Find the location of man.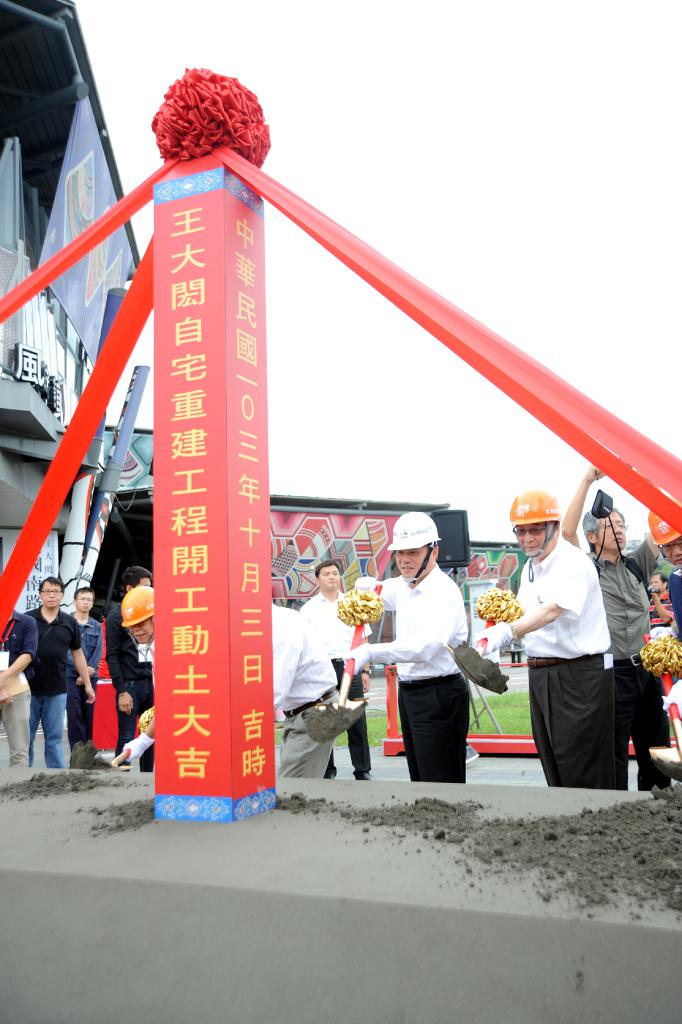
Location: <bbox>21, 577, 95, 766</bbox>.
